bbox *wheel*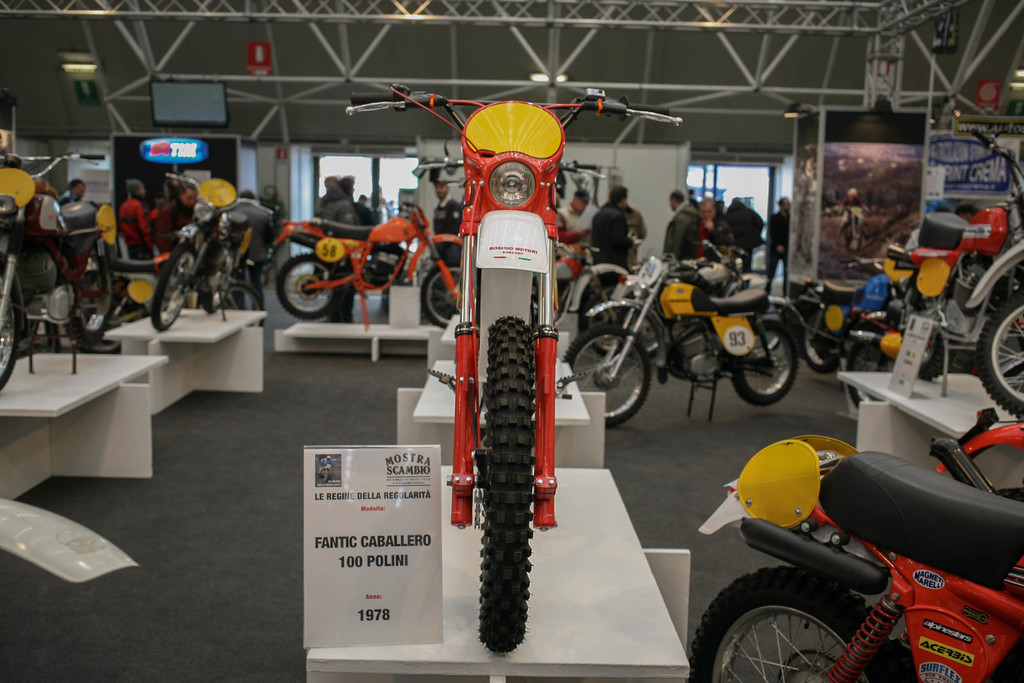
(913, 281, 956, 379)
